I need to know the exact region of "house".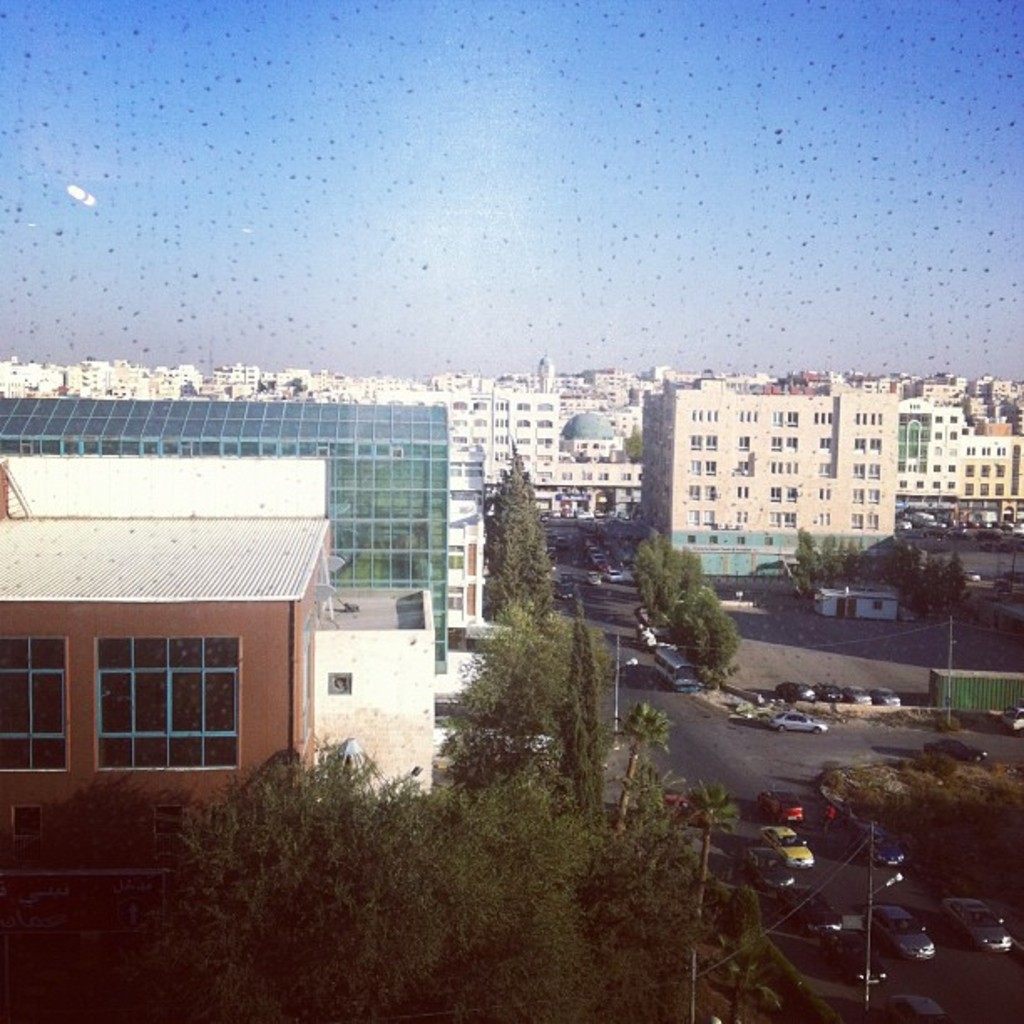
Region: l=442, t=514, r=489, b=634.
